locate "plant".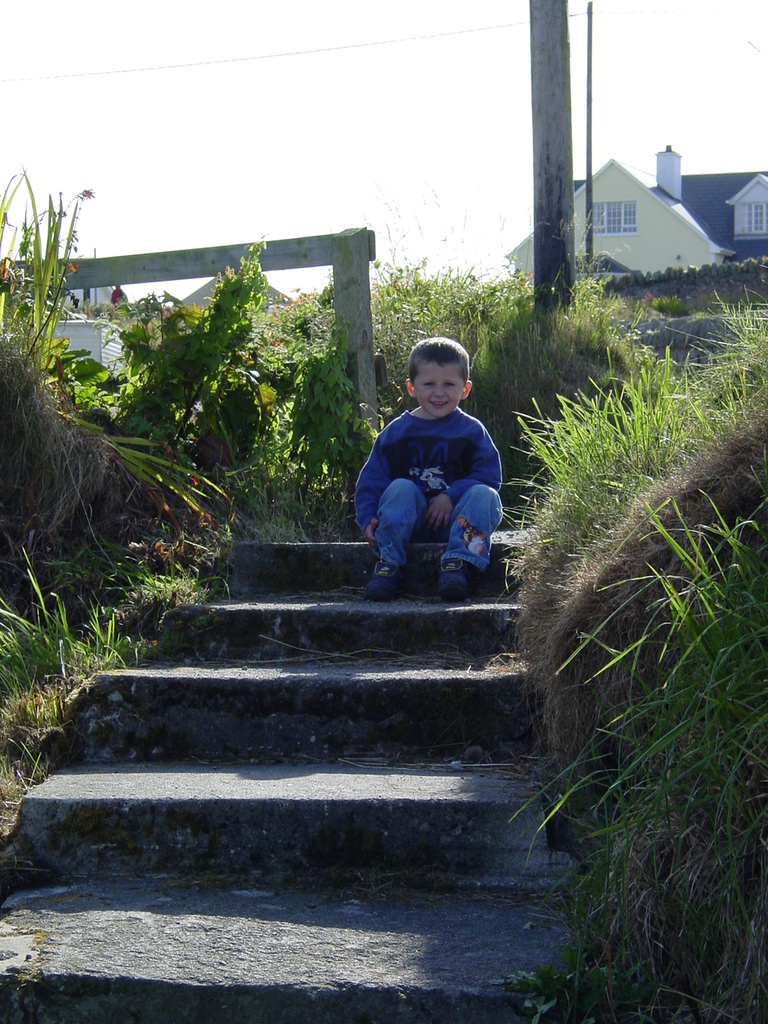
Bounding box: bbox(53, 333, 108, 451).
